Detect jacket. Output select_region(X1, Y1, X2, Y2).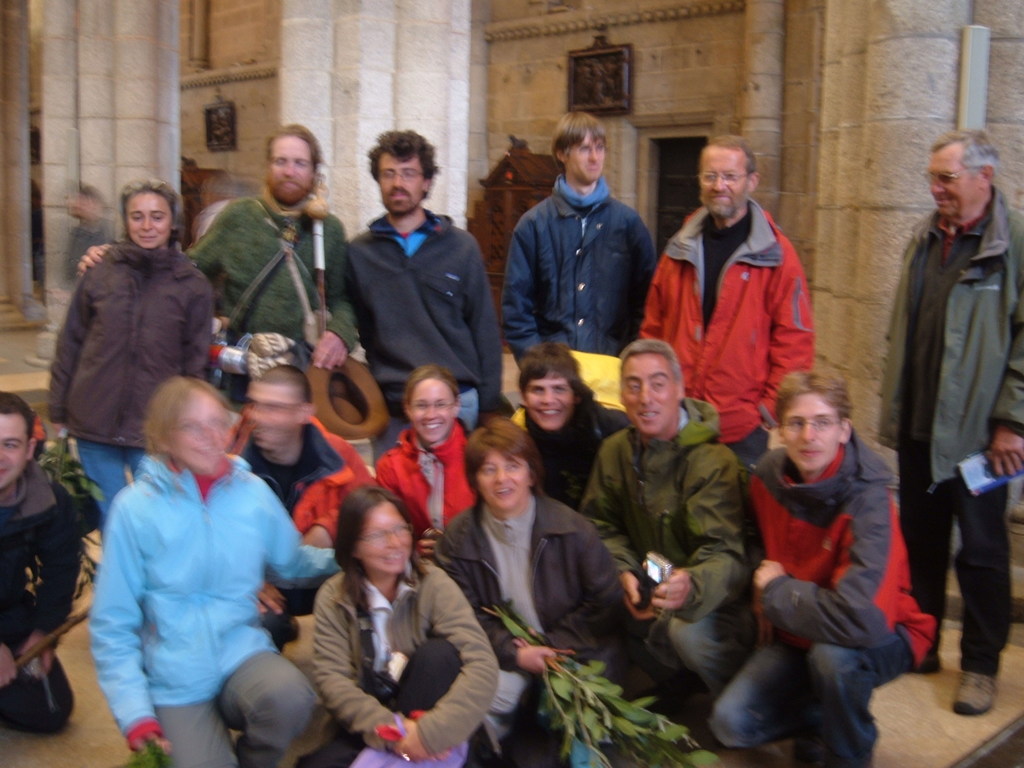
select_region(500, 172, 662, 373).
